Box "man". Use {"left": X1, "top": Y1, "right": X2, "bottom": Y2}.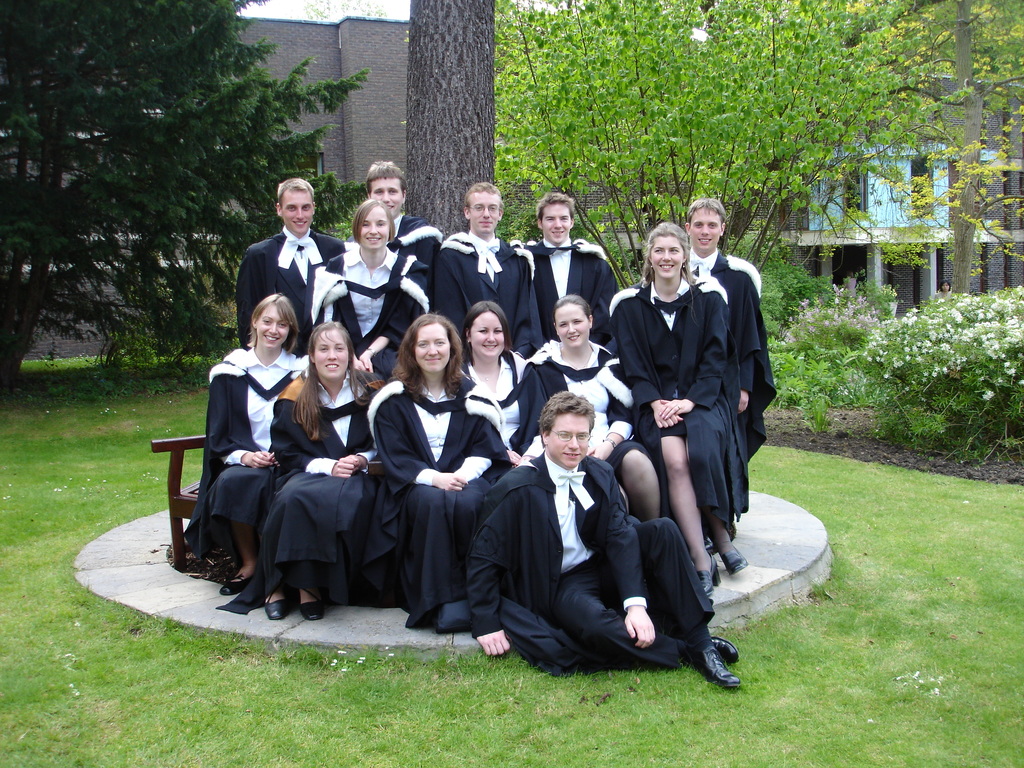
{"left": 358, "top": 161, "right": 437, "bottom": 271}.
